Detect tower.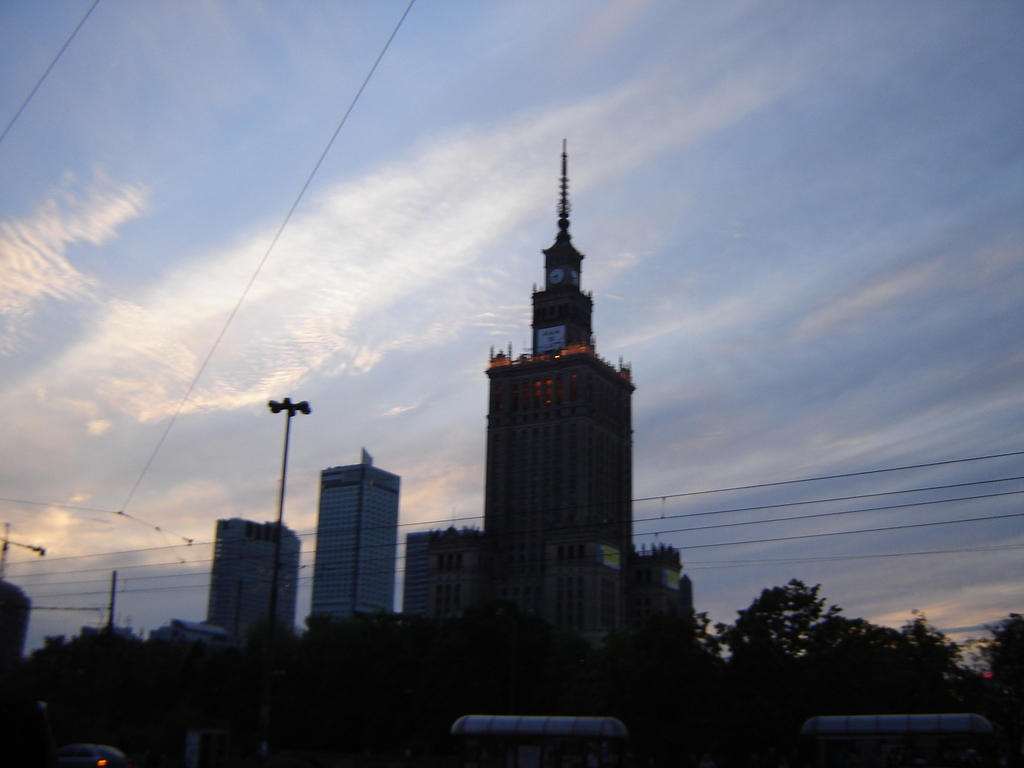
Detected at [207,518,305,655].
